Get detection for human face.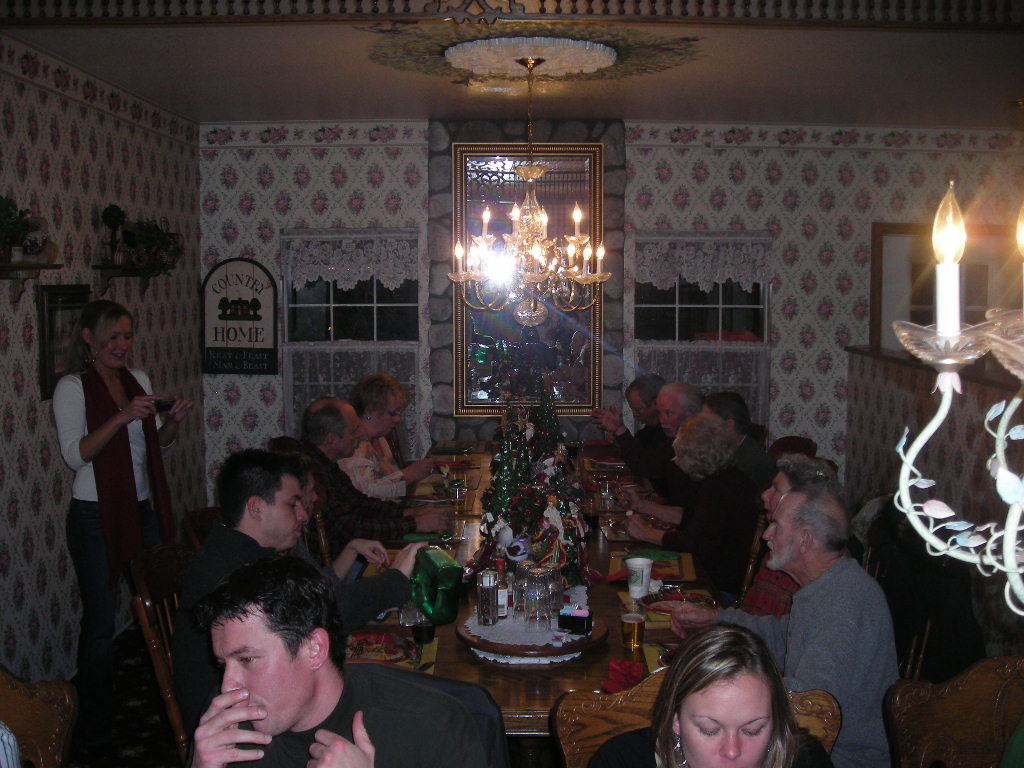
Detection: <bbox>634, 393, 638, 415</bbox>.
